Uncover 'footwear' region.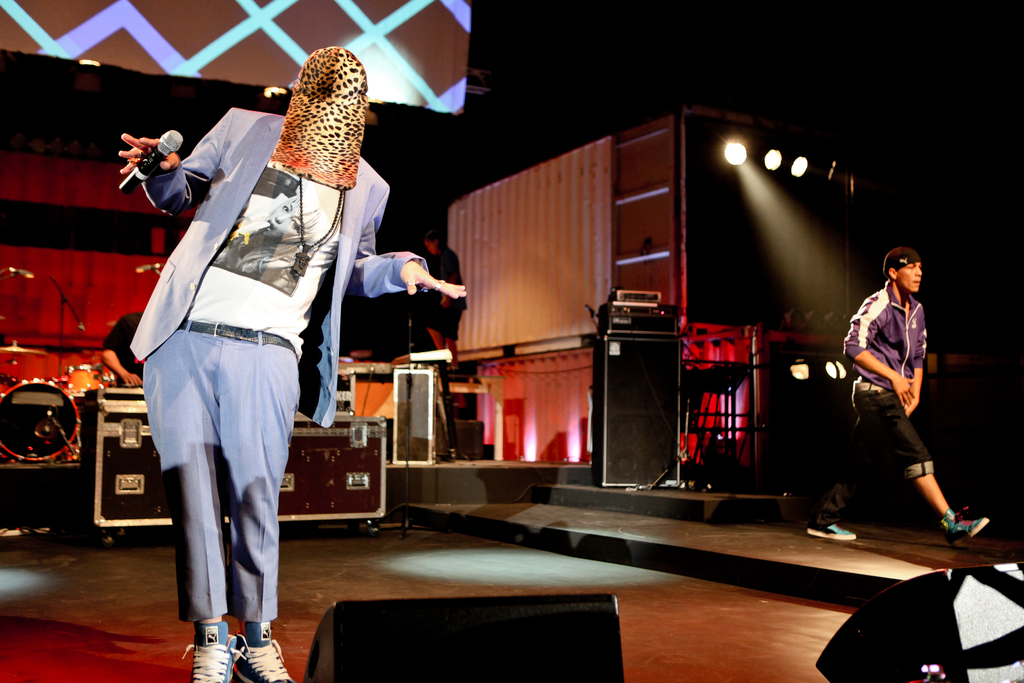
Uncovered: (234, 621, 294, 682).
